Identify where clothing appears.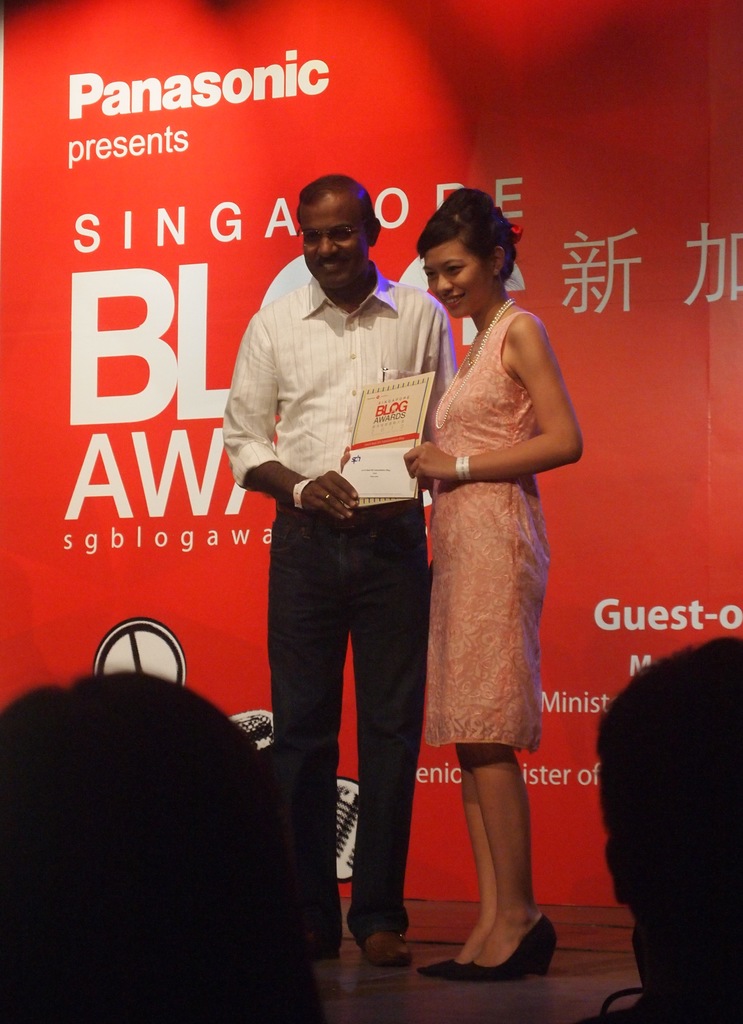
Appears at bbox(418, 305, 555, 755).
